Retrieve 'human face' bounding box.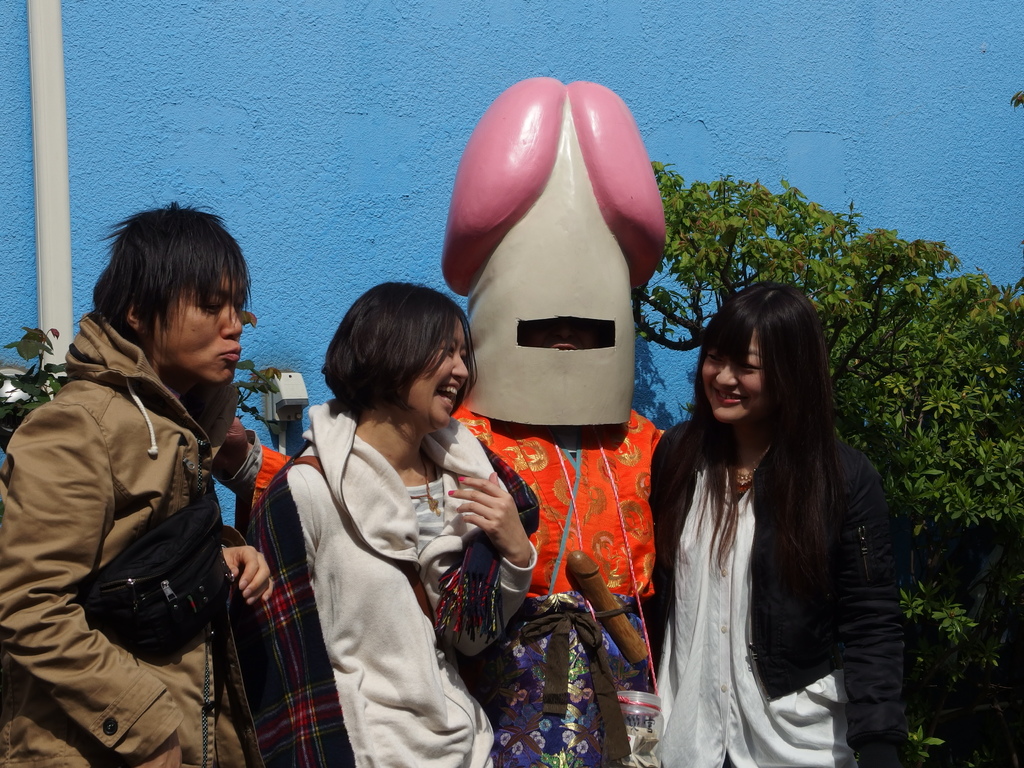
Bounding box: left=699, top=326, right=765, bottom=426.
